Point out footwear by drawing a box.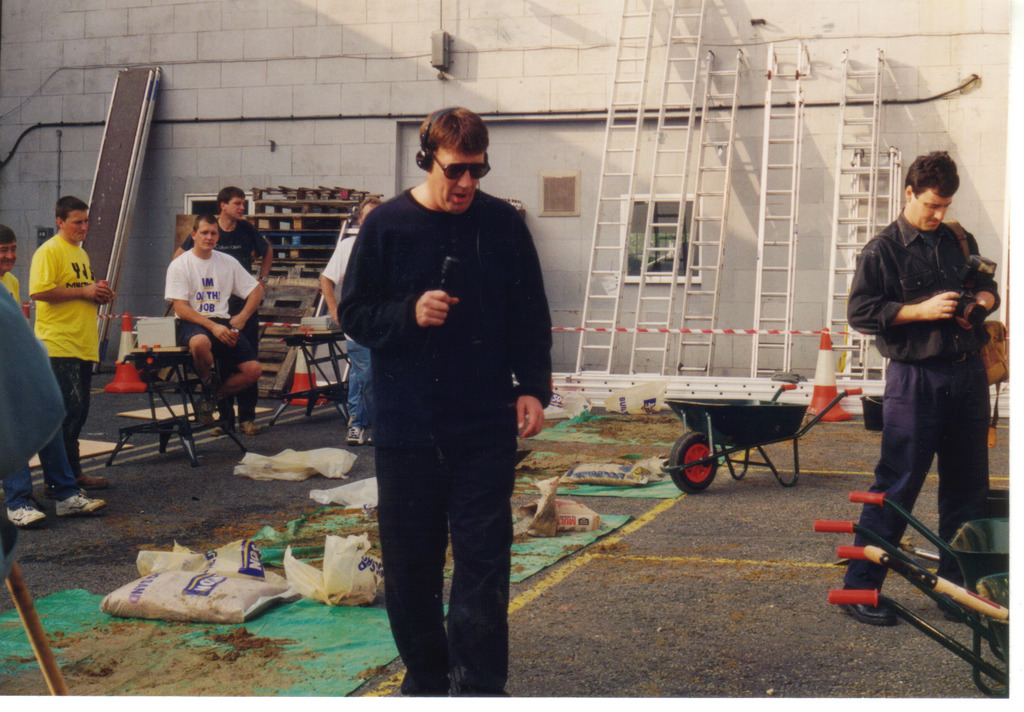
<region>74, 466, 106, 490</region>.
